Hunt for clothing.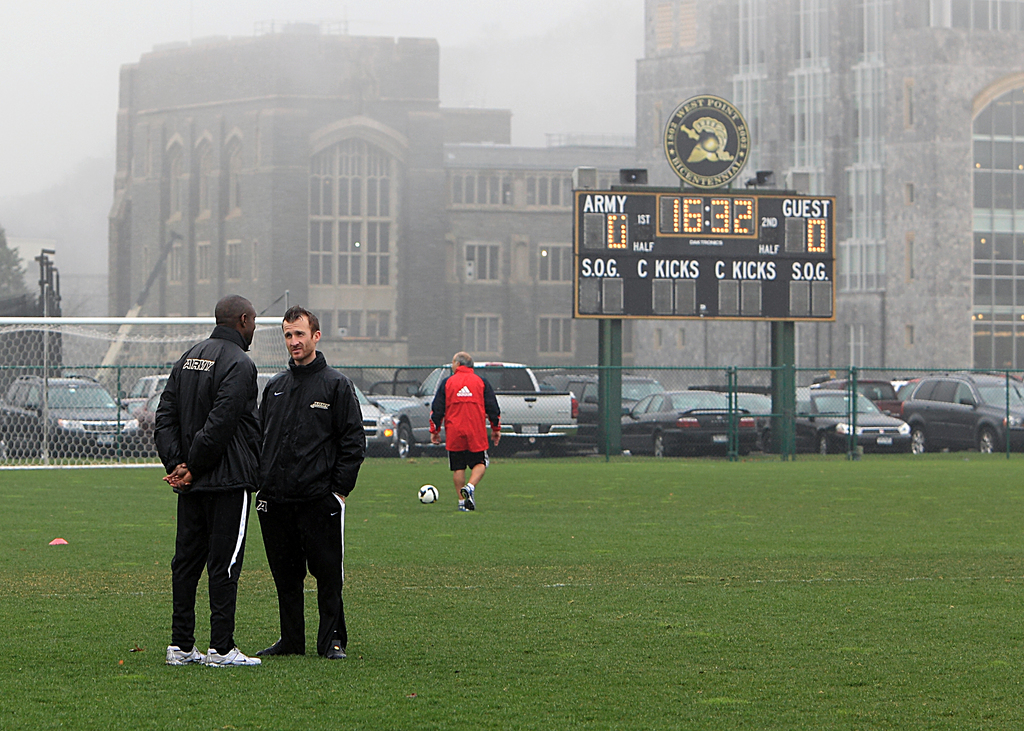
Hunted down at 153, 321, 260, 655.
